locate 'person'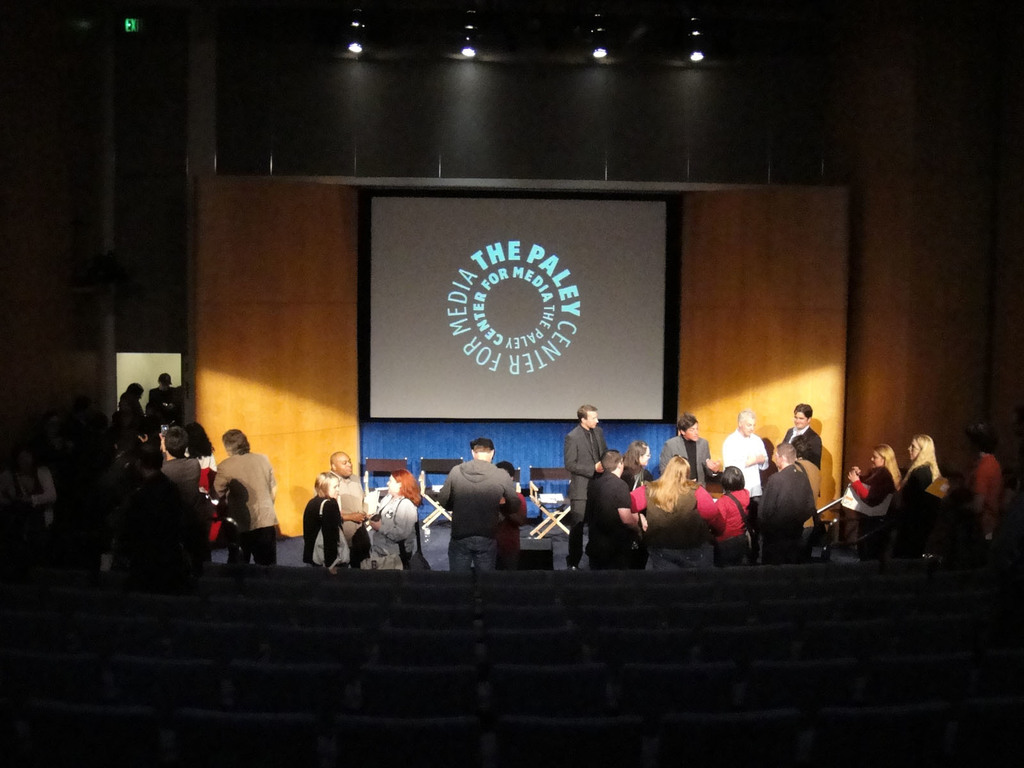
<box>324,451,374,564</box>
